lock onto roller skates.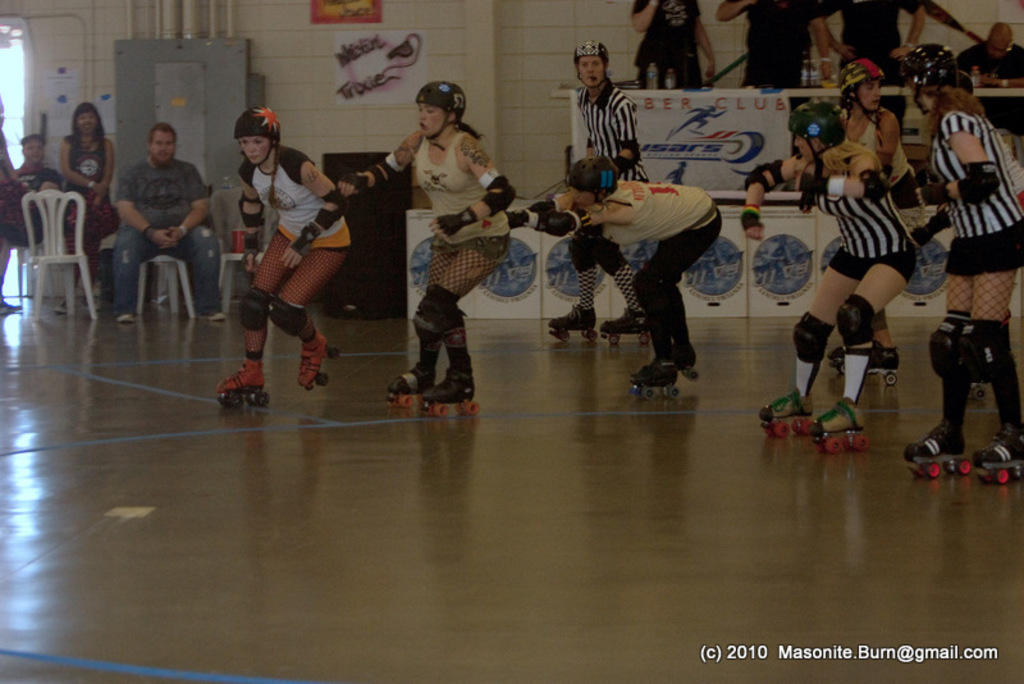
Locked: (826,341,849,357).
